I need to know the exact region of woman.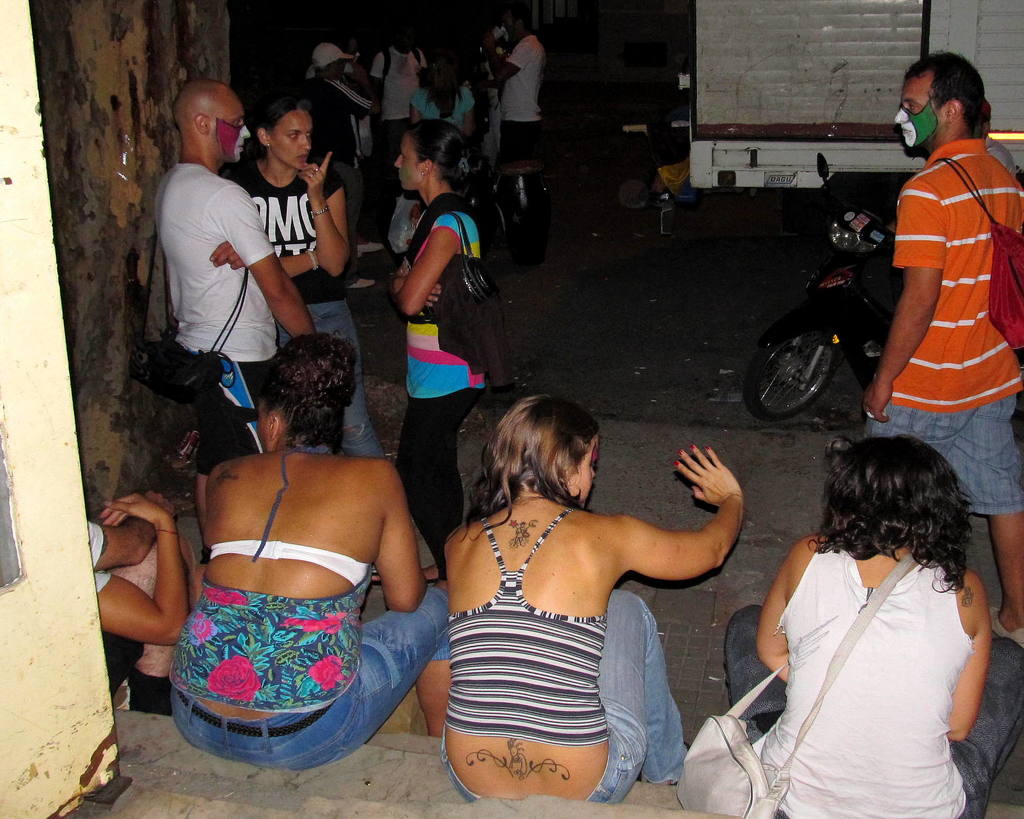
Region: rect(164, 330, 448, 767).
